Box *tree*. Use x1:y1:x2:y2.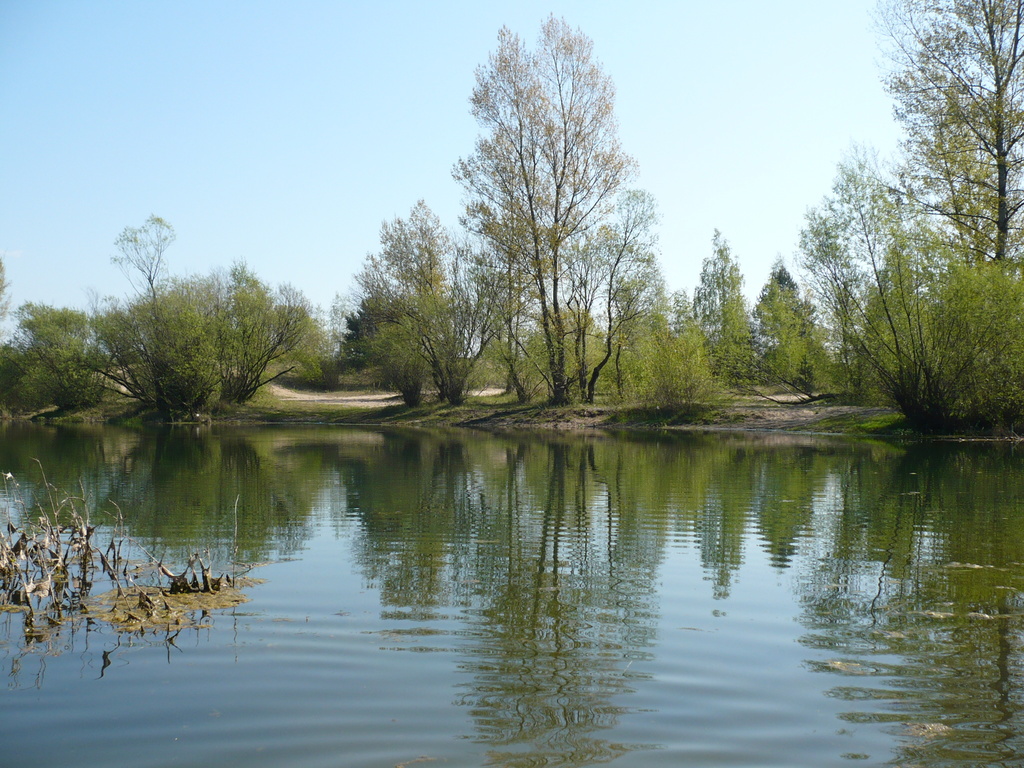
871:0:1023:264.
